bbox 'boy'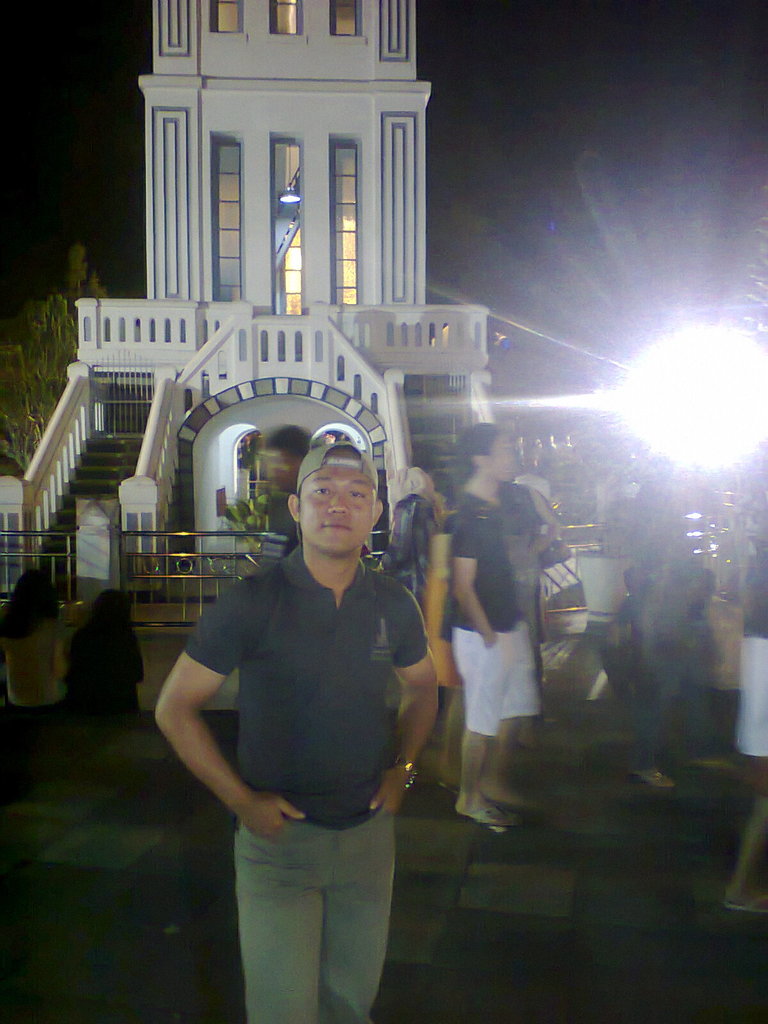
(x1=154, y1=445, x2=438, y2=1023)
